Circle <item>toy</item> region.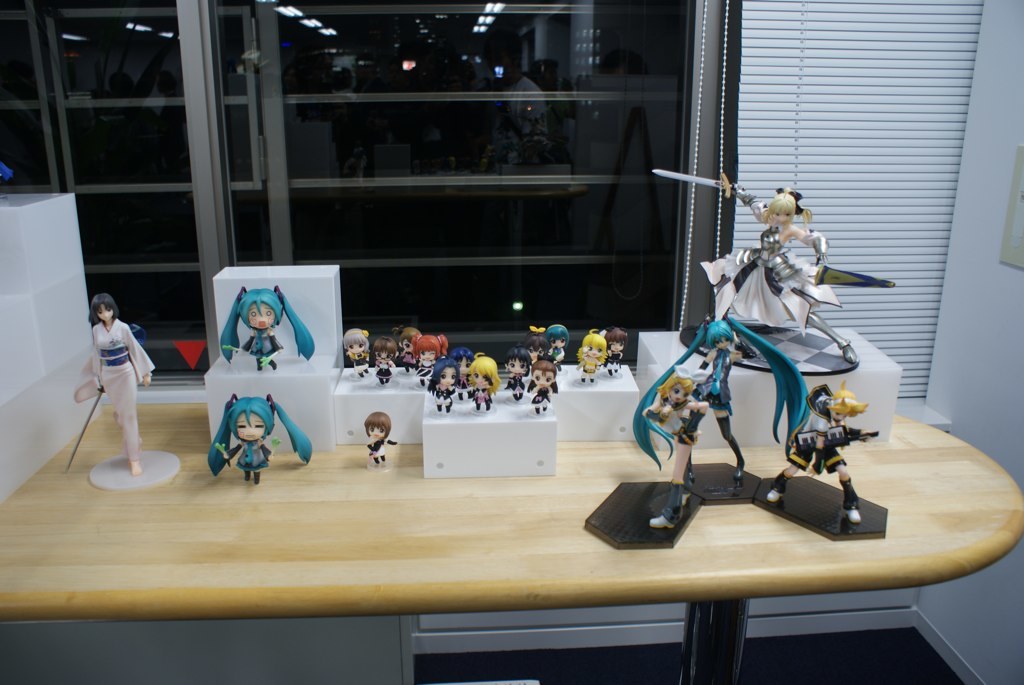
Region: detection(407, 333, 448, 384).
